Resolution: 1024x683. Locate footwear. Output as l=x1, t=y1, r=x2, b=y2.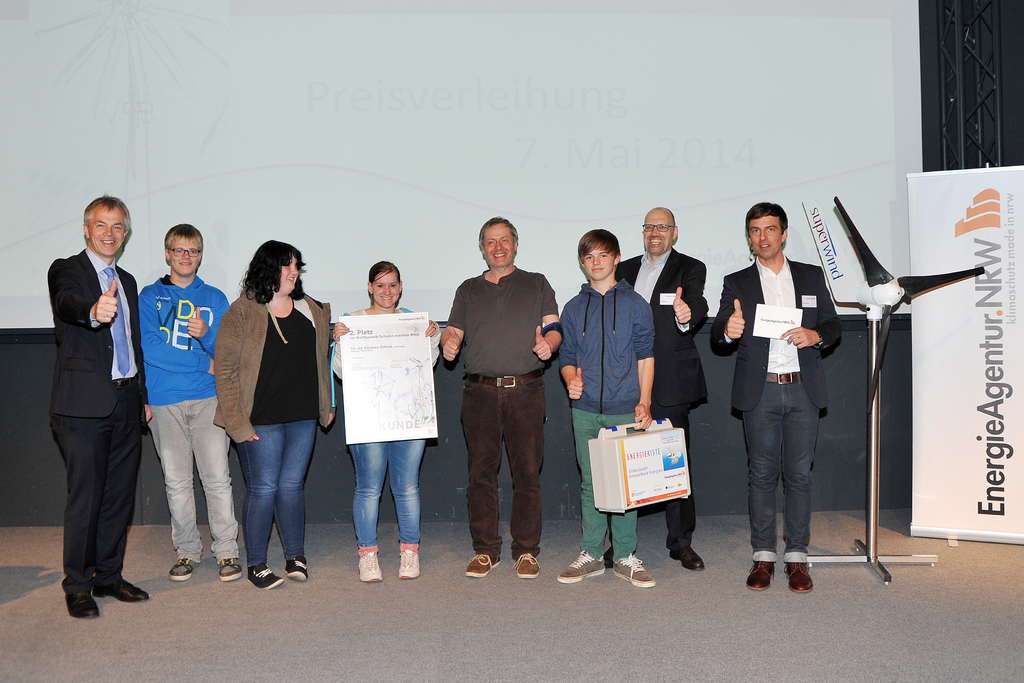
l=745, t=559, r=774, b=591.
